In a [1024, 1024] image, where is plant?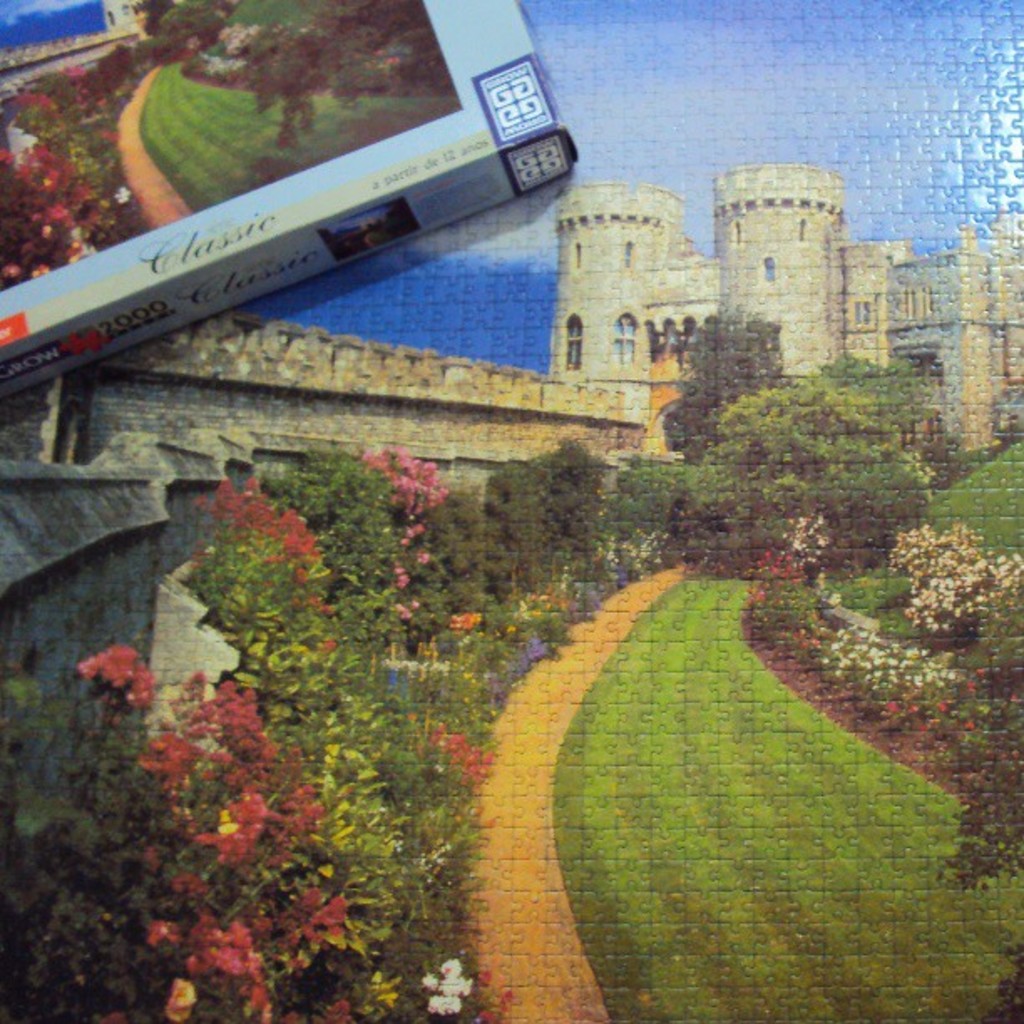
[left=753, top=532, right=975, bottom=701].
